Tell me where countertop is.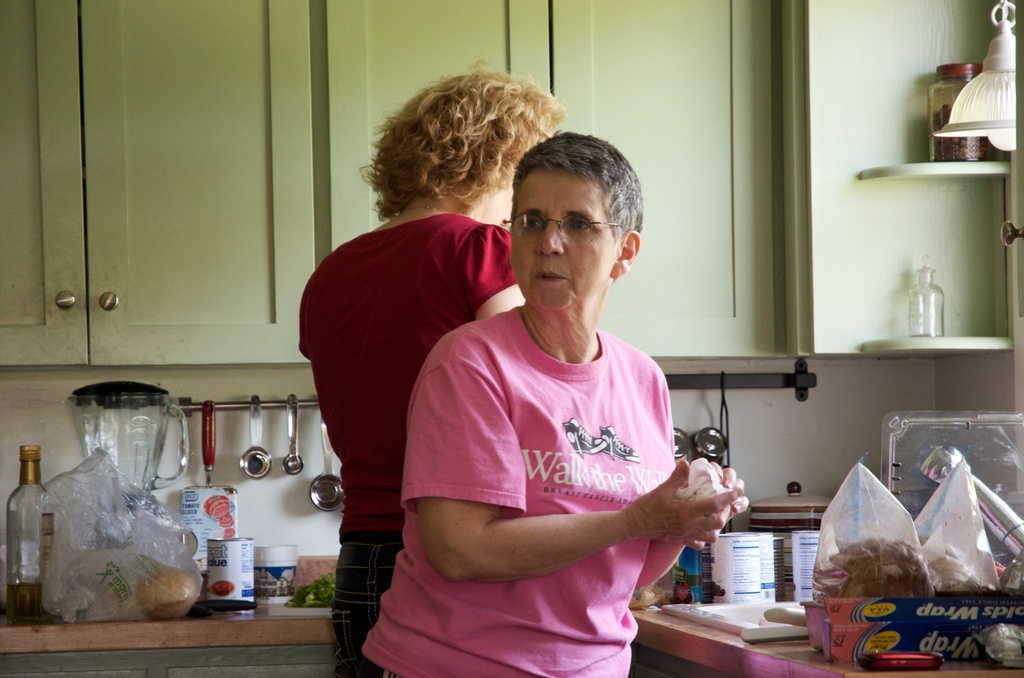
countertop is at (0,602,1023,677).
